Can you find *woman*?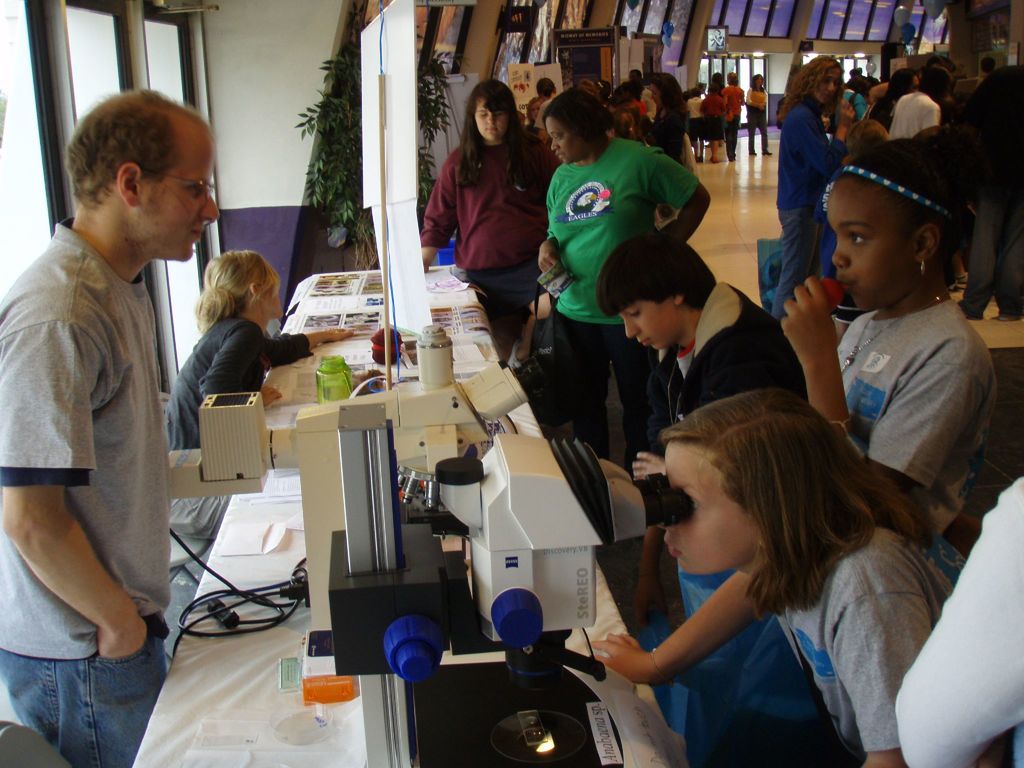
Yes, bounding box: <region>162, 244, 356, 454</region>.
